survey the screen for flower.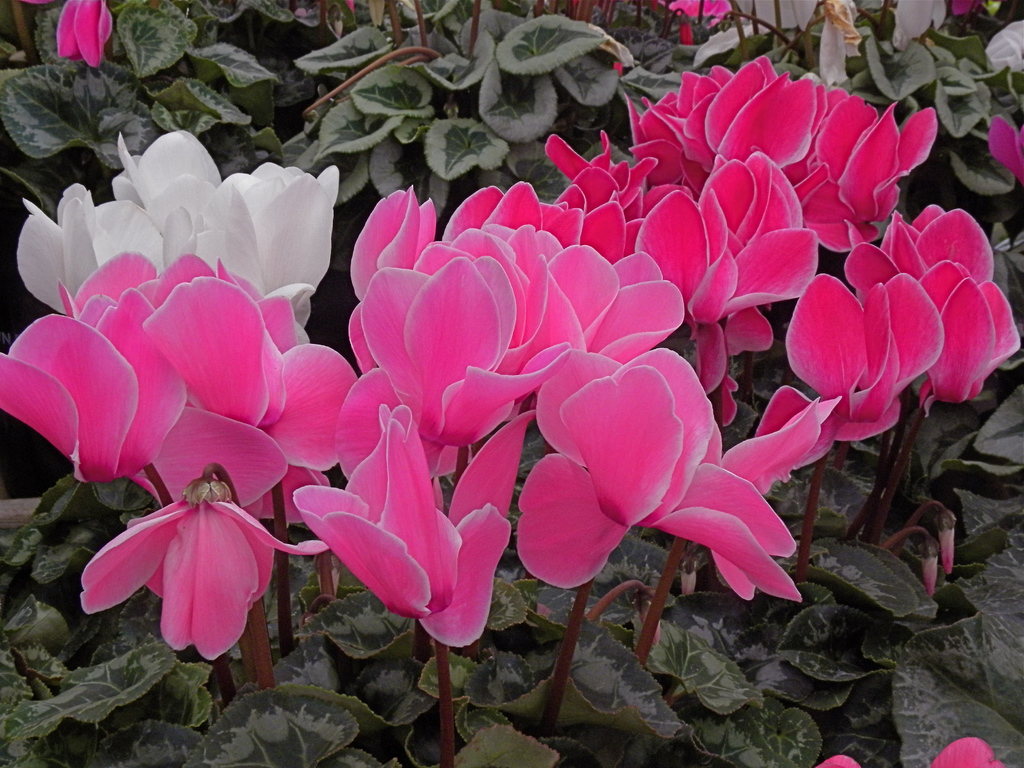
Survey found: {"x1": 70, "y1": 467, "x2": 284, "y2": 660}.
